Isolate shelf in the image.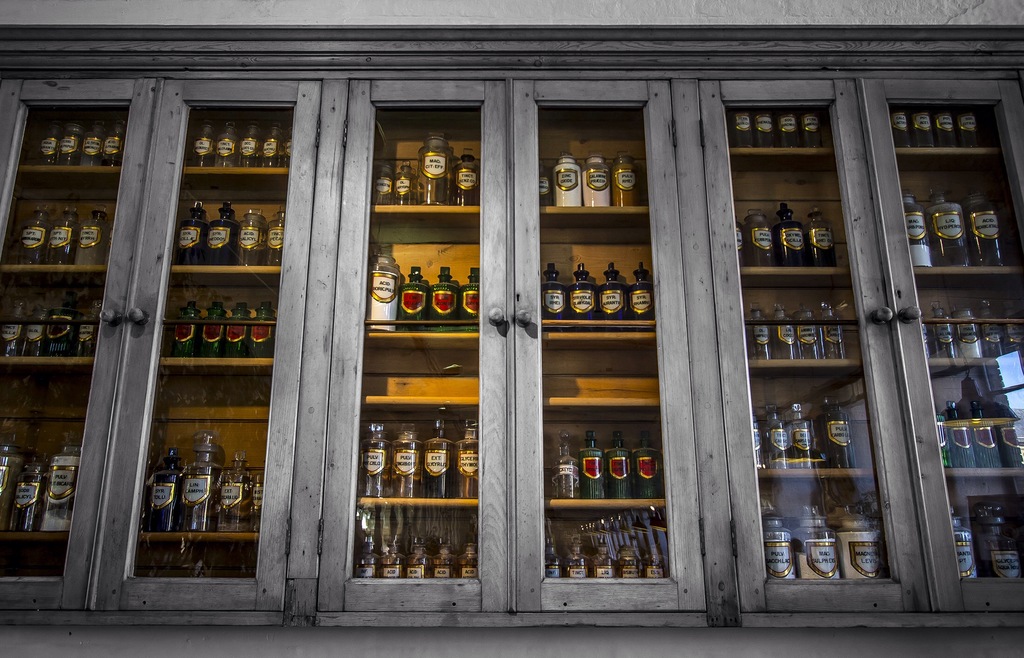
Isolated region: (330,72,714,618).
